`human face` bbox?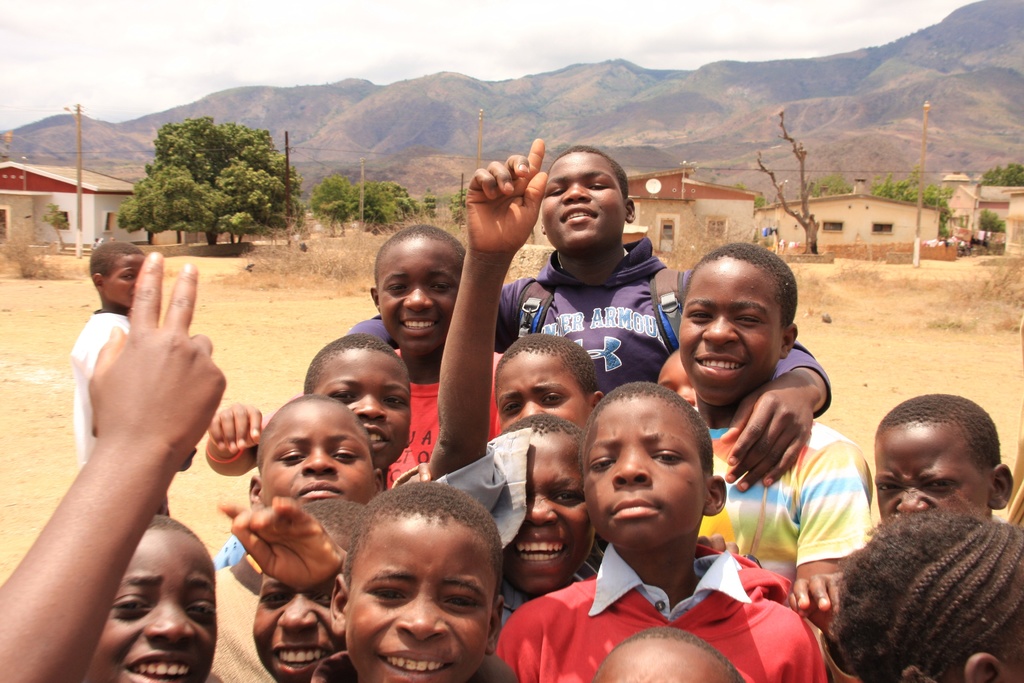
(x1=344, y1=511, x2=496, y2=682)
